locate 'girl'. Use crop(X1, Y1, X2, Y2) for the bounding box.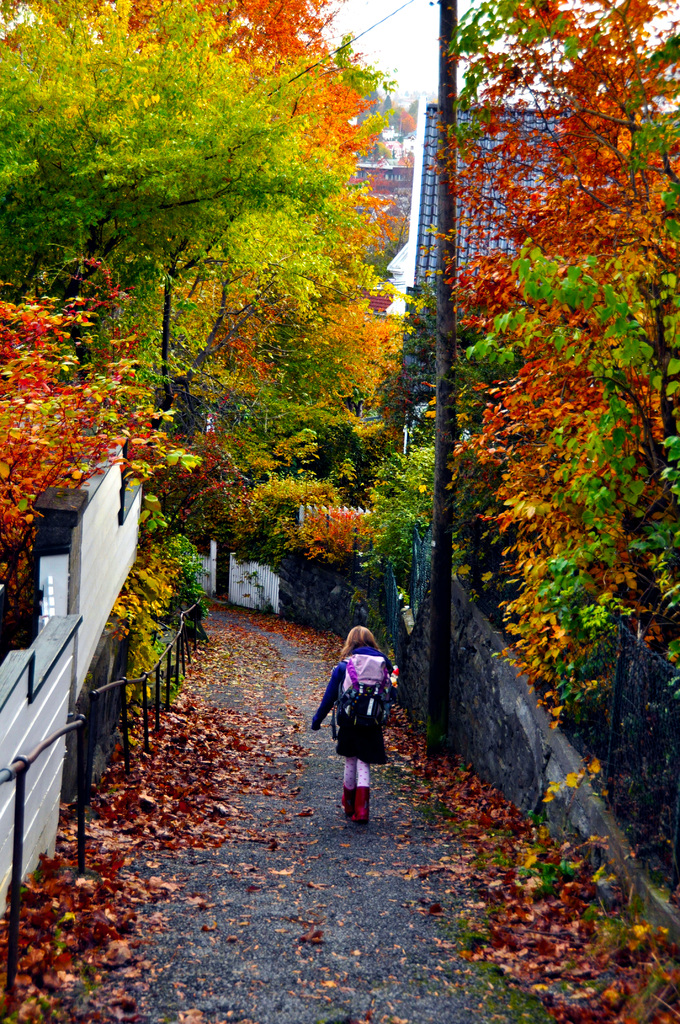
crop(311, 625, 402, 825).
